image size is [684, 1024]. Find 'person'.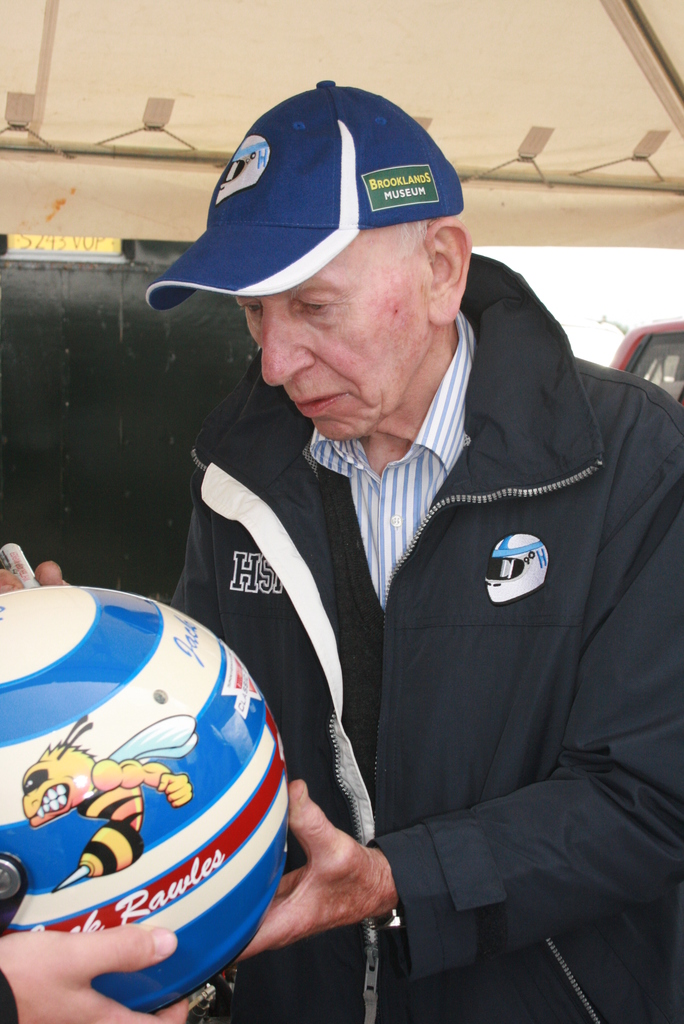
bbox=[150, 102, 653, 932].
